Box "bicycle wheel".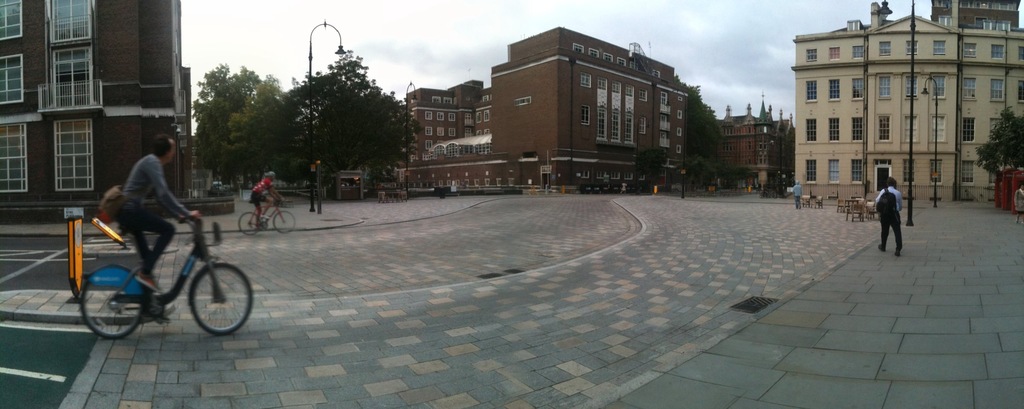
[x1=189, y1=259, x2=255, y2=335].
